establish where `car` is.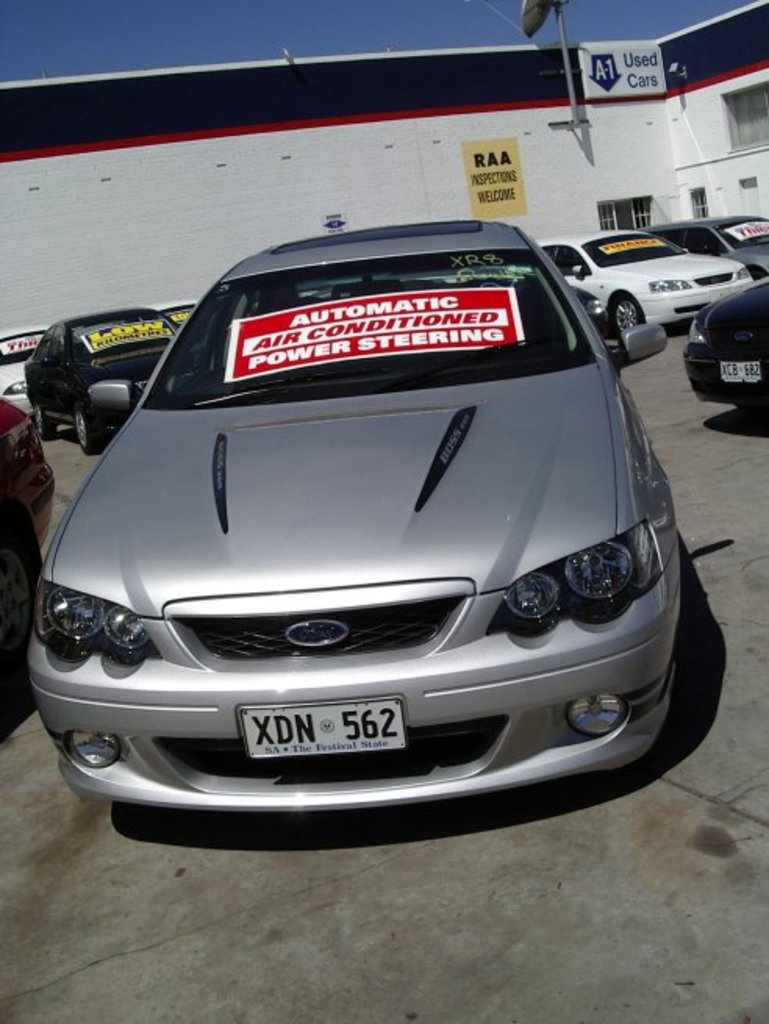
Established at [x1=13, y1=208, x2=685, y2=841].
